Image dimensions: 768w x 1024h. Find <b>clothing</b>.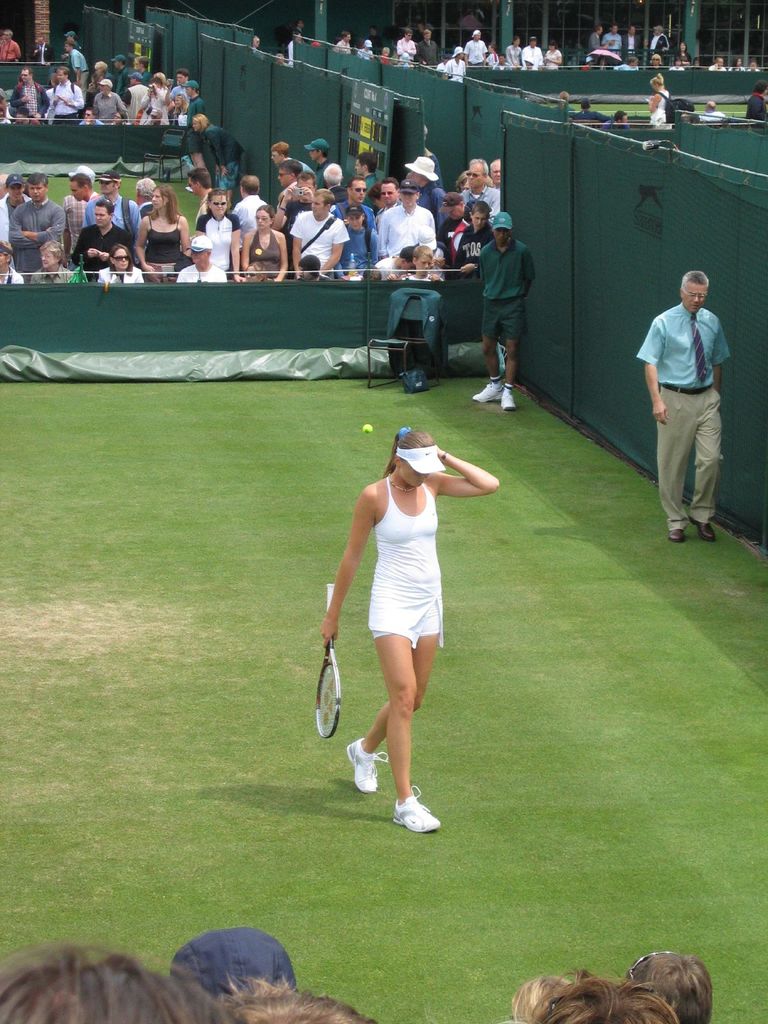
pyautogui.locateOnScreen(72, 220, 124, 274).
